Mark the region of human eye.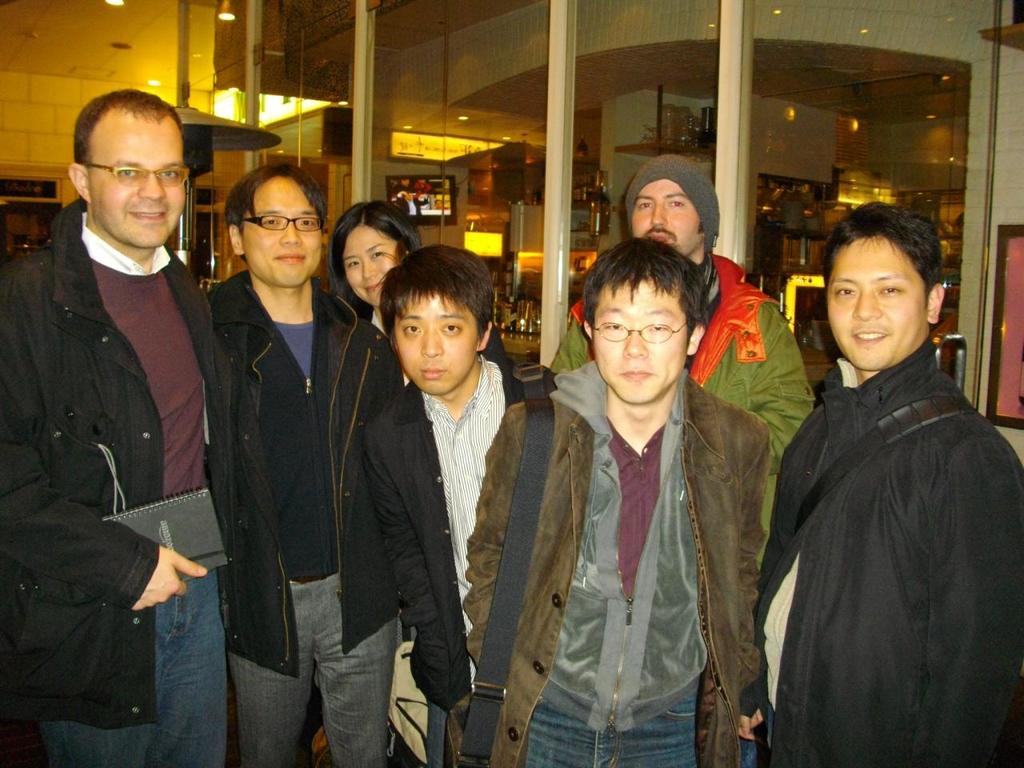
Region: box(666, 197, 689, 211).
